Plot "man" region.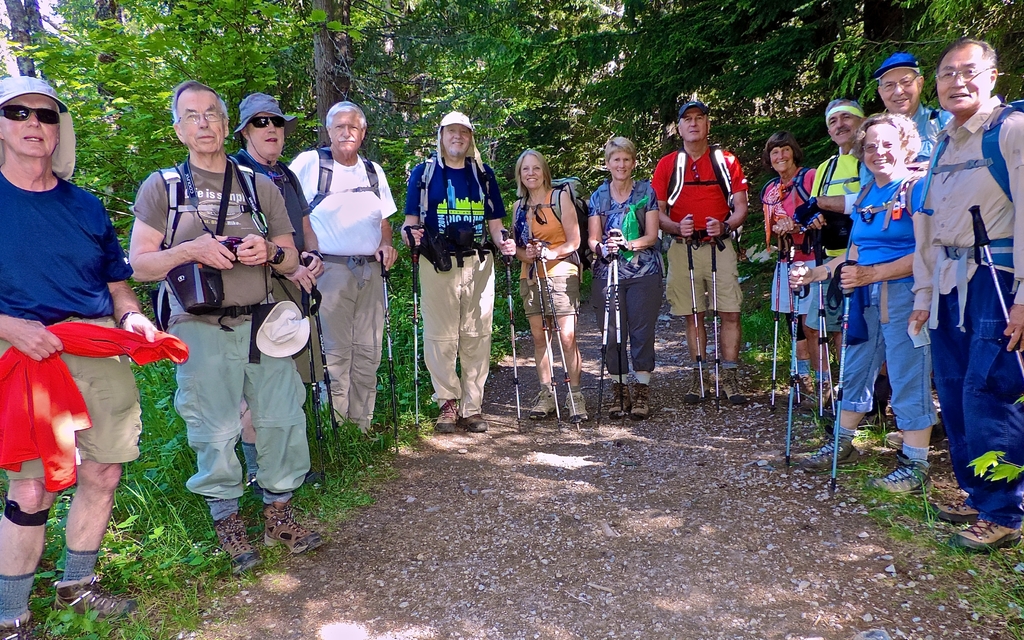
Plotted at <bbox>281, 104, 410, 467</bbox>.
